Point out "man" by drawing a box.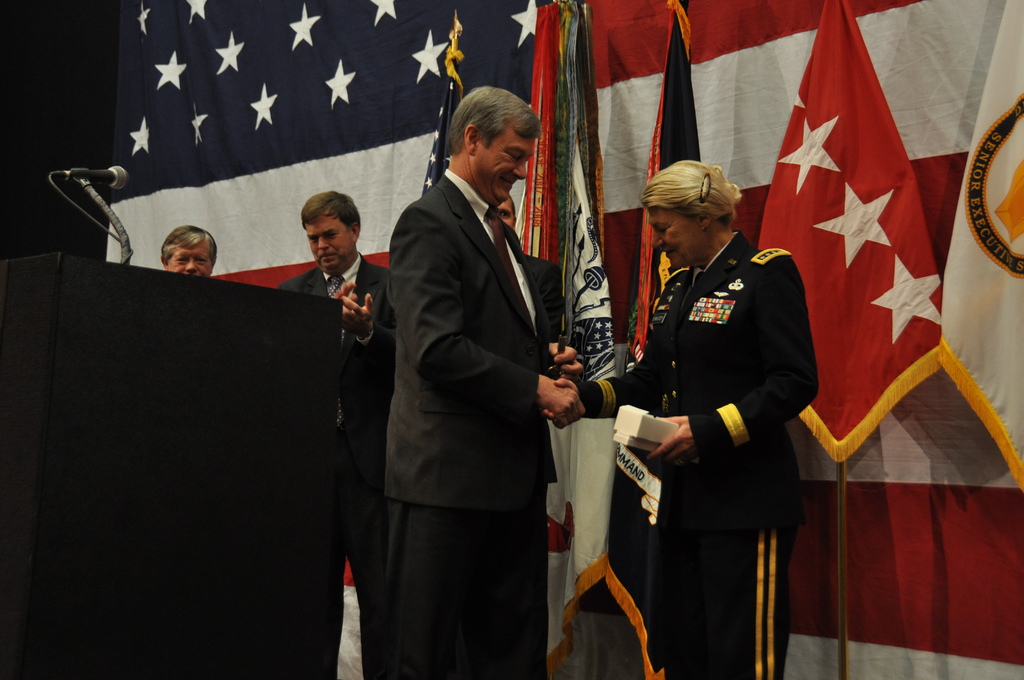
[379, 86, 600, 679].
